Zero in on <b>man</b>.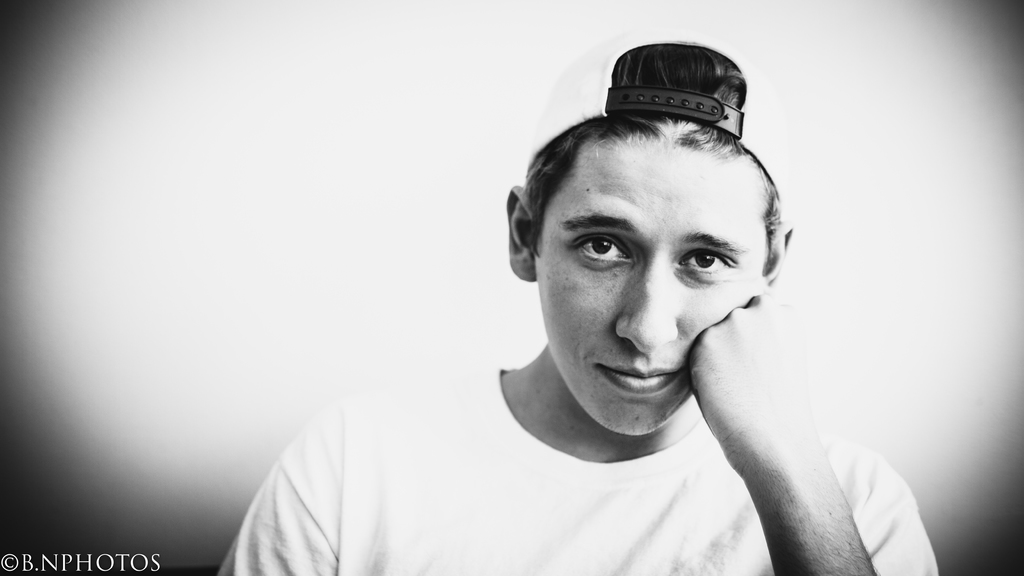
Zeroed in: [left=211, top=24, right=937, bottom=575].
